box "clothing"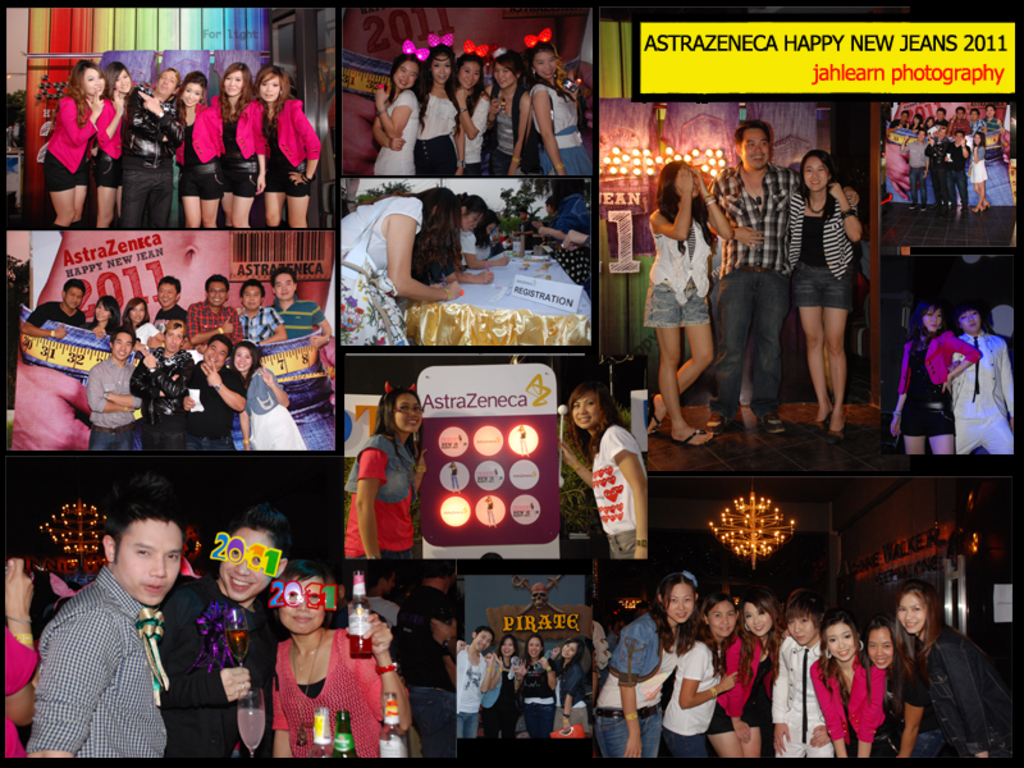
{"left": 662, "top": 643, "right": 722, "bottom": 767}
